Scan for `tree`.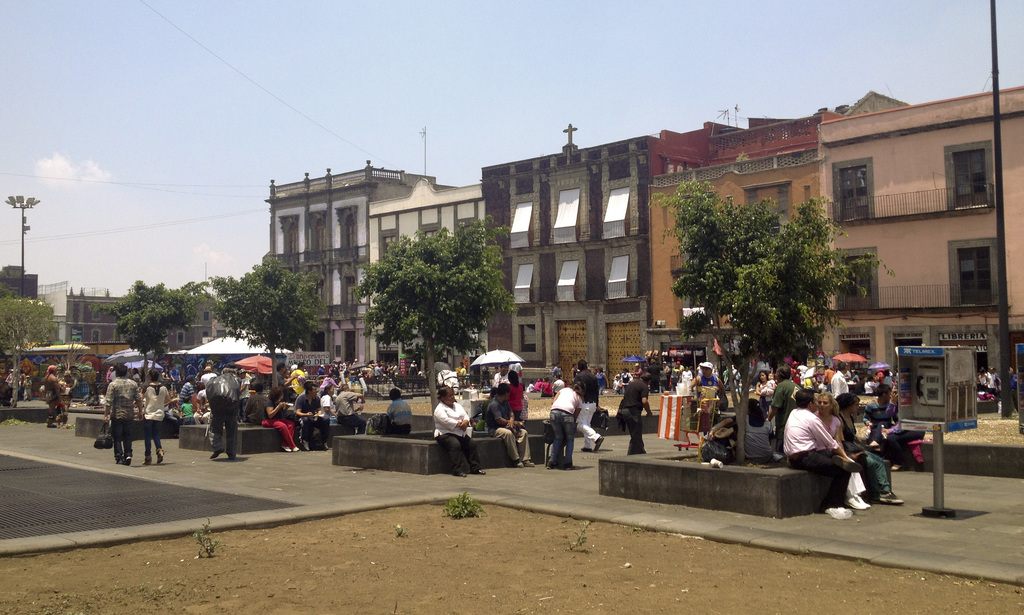
Scan result: pyautogui.locateOnScreen(204, 252, 335, 407).
